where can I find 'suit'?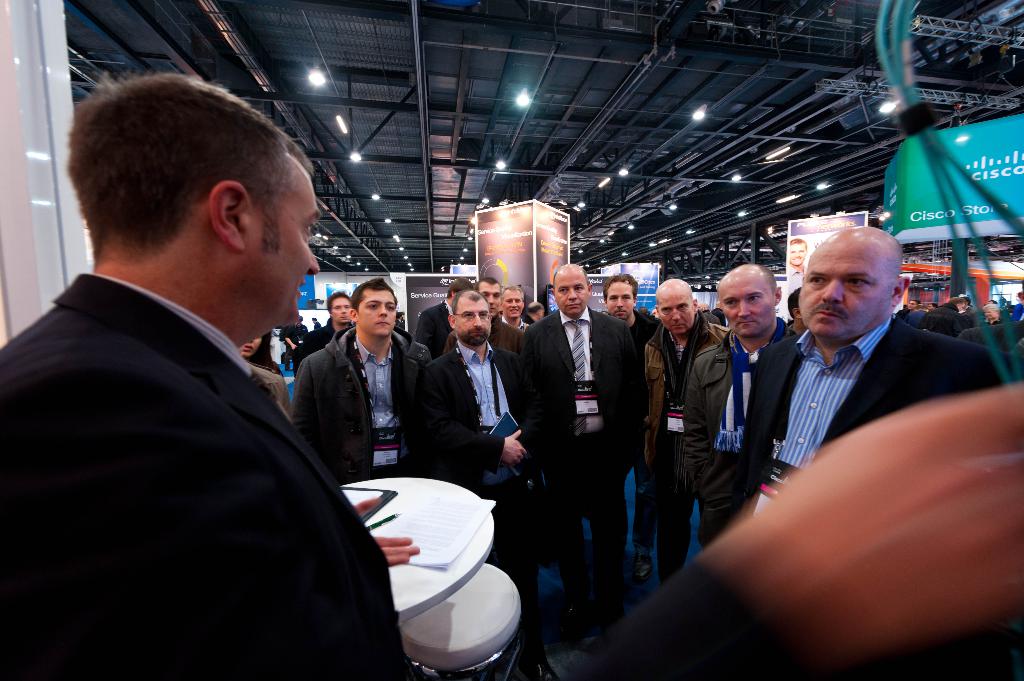
You can find it at <box>6,178,388,663</box>.
